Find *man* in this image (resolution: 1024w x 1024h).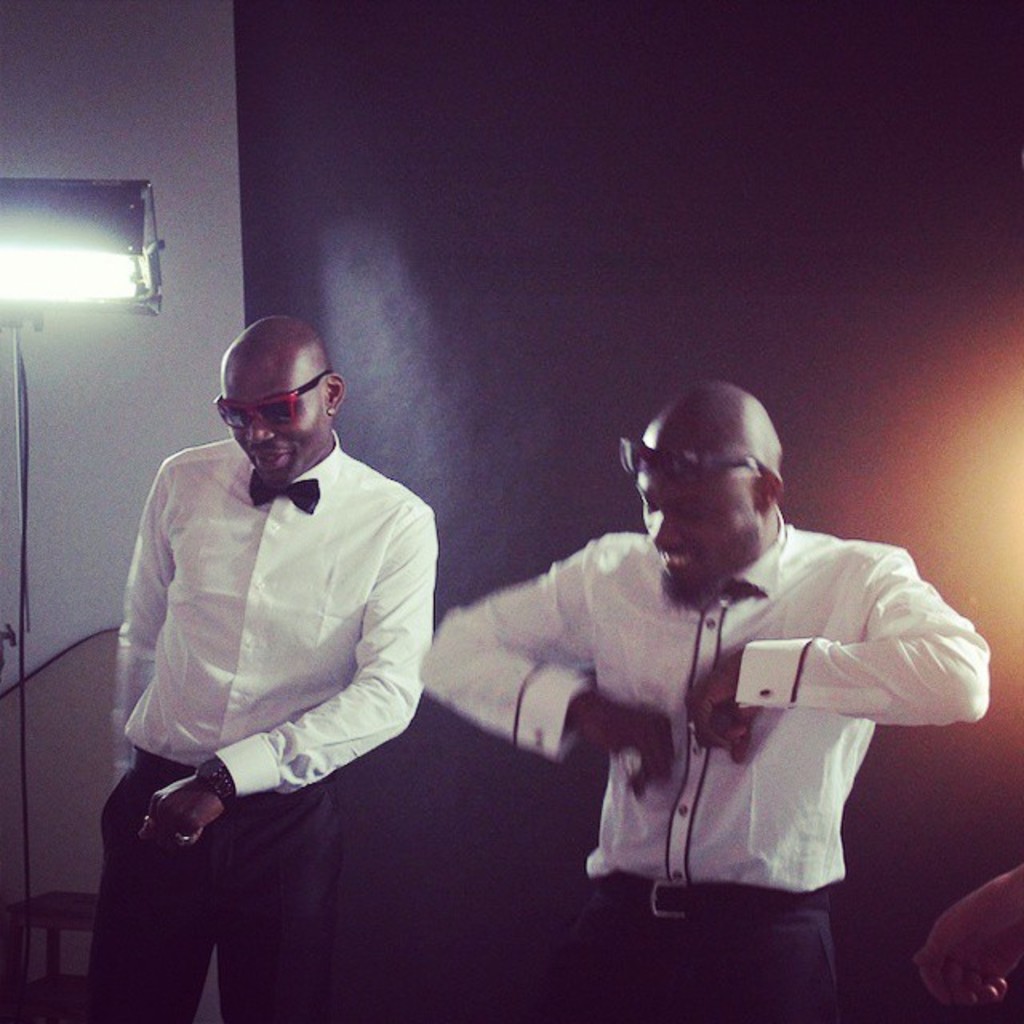
<region>413, 381, 987, 1022</region>.
